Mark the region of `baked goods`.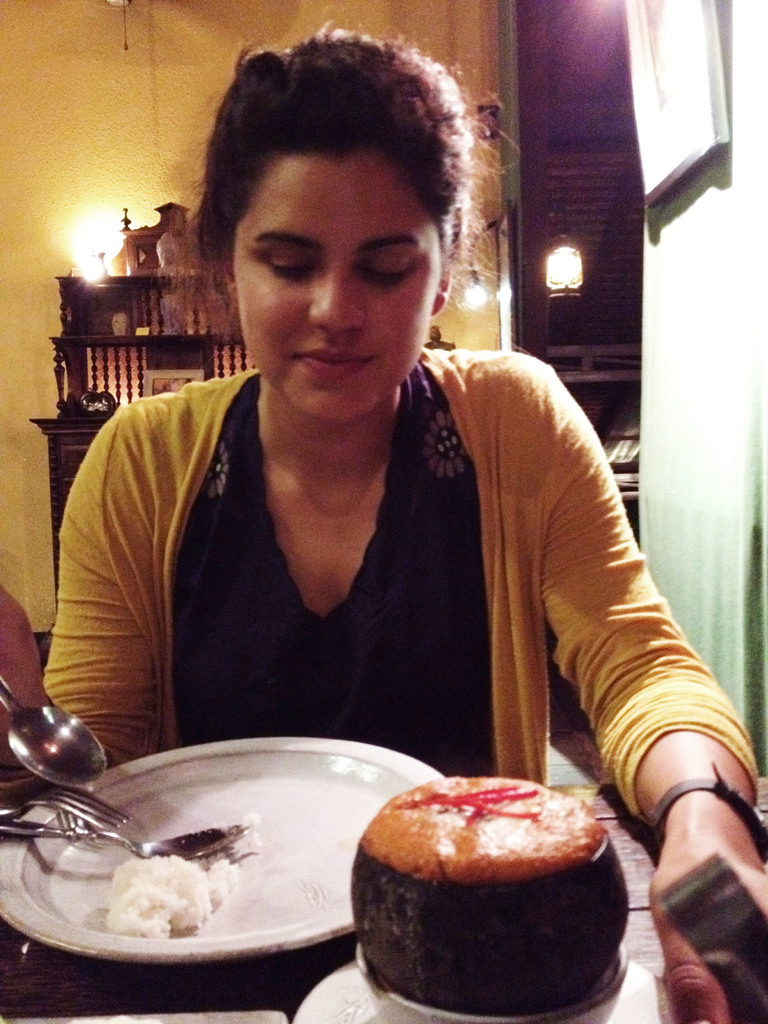
Region: bbox=(95, 848, 229, 956).
